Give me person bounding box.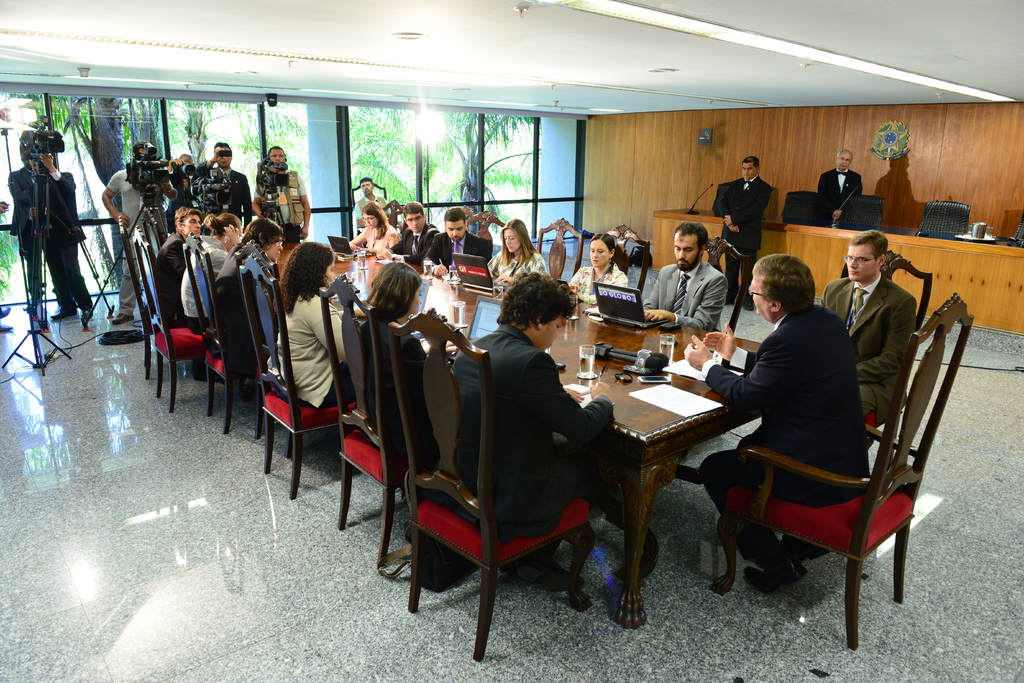
detection(271, 236, 355, 409).
